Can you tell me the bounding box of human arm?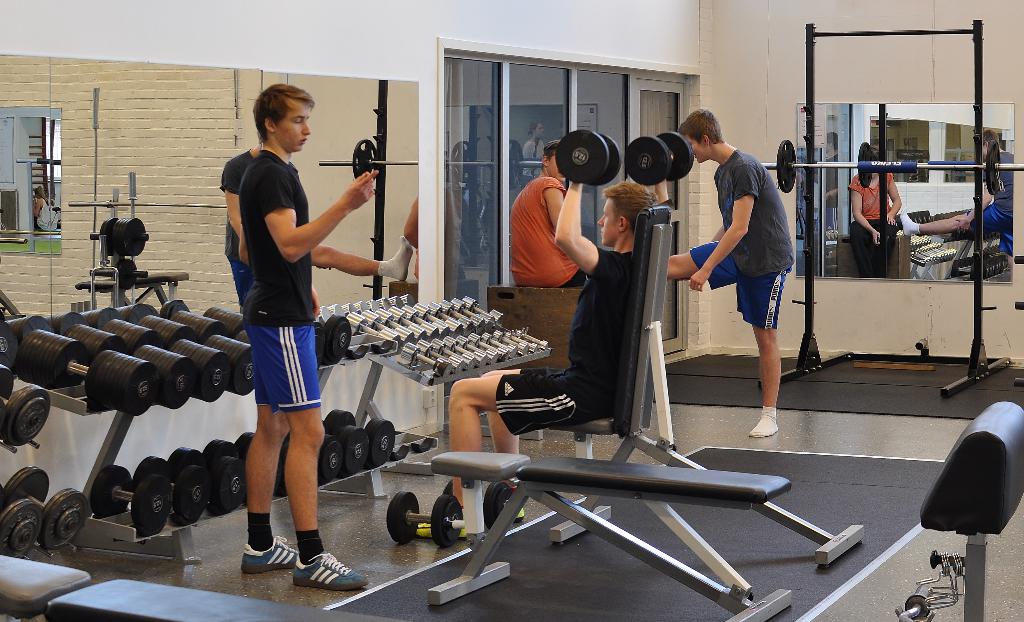
[x1=221, y1=158, x2=250, y2=261].
